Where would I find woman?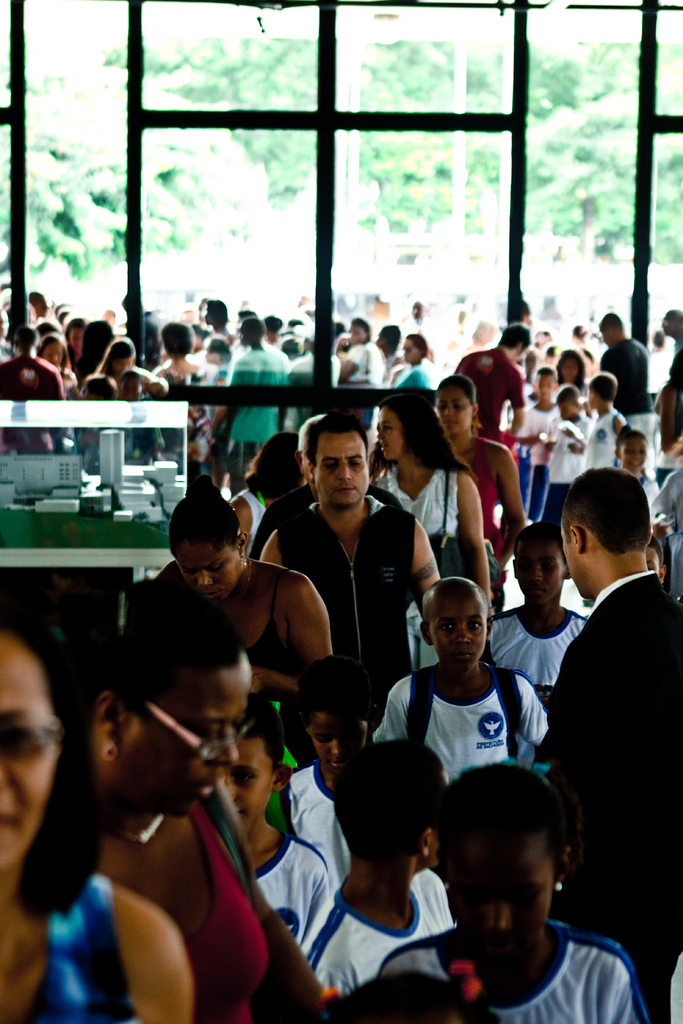
At 99:326:141:396.
